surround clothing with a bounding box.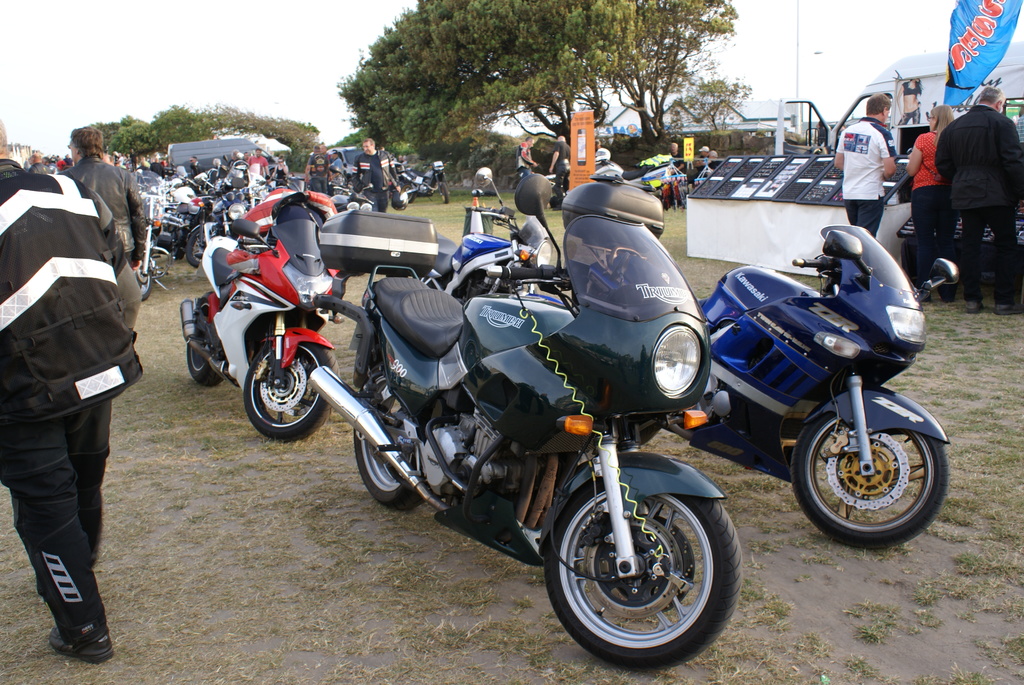
locate(228, 159, 245, 173).
